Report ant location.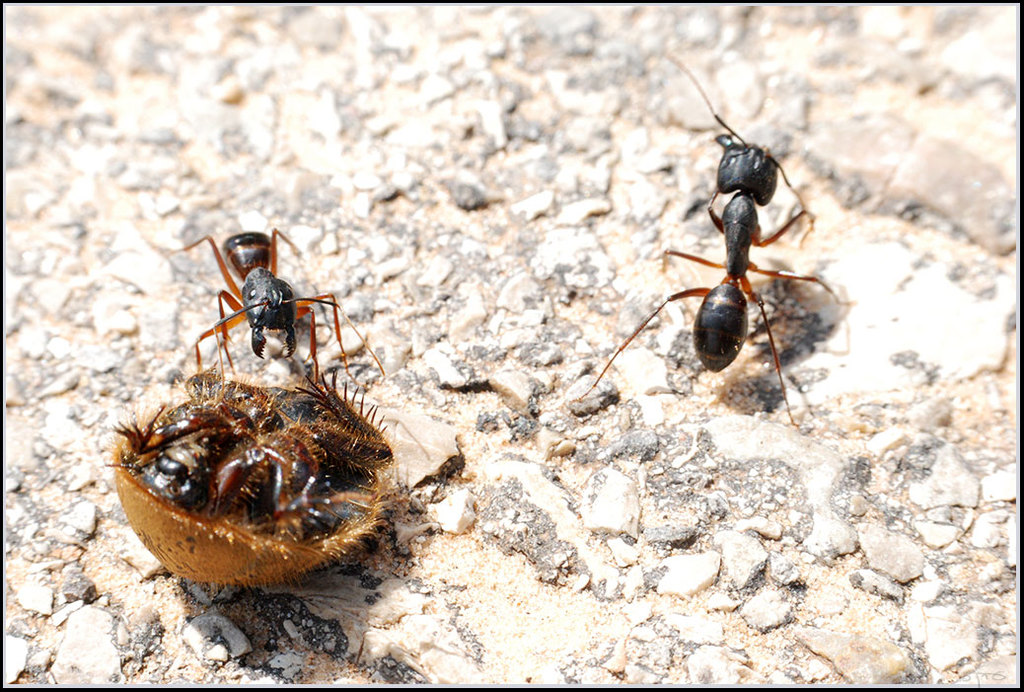
Report: [159,220,387,373].
